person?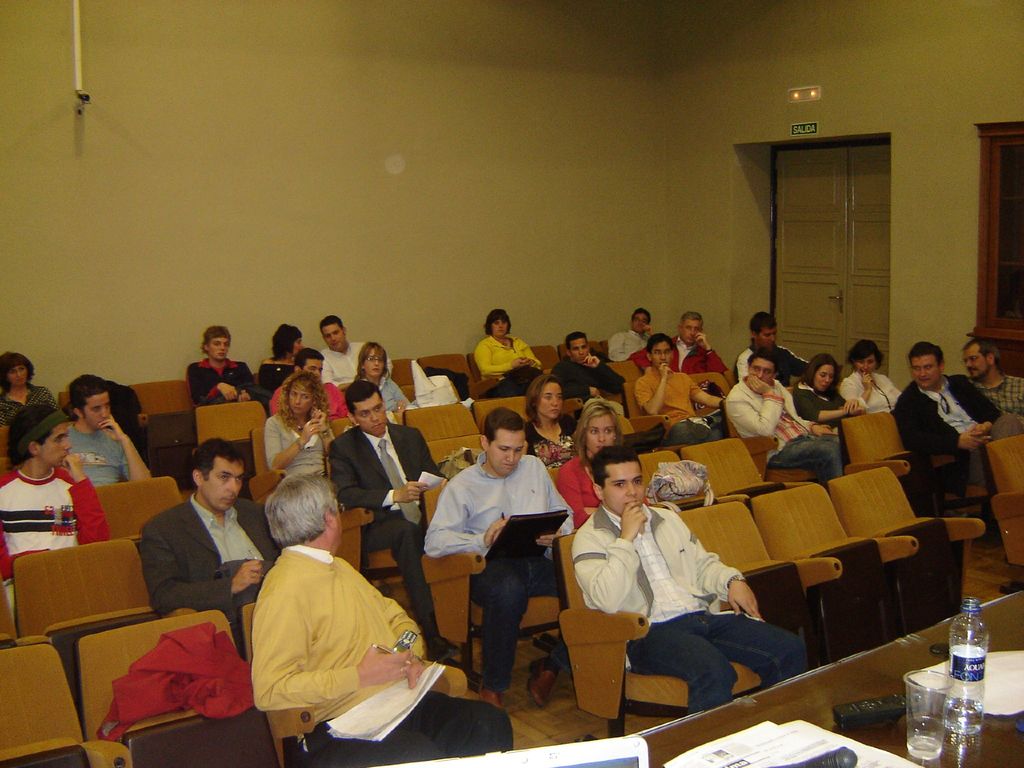
x1=634, y1=307, x2=726, y2=385
